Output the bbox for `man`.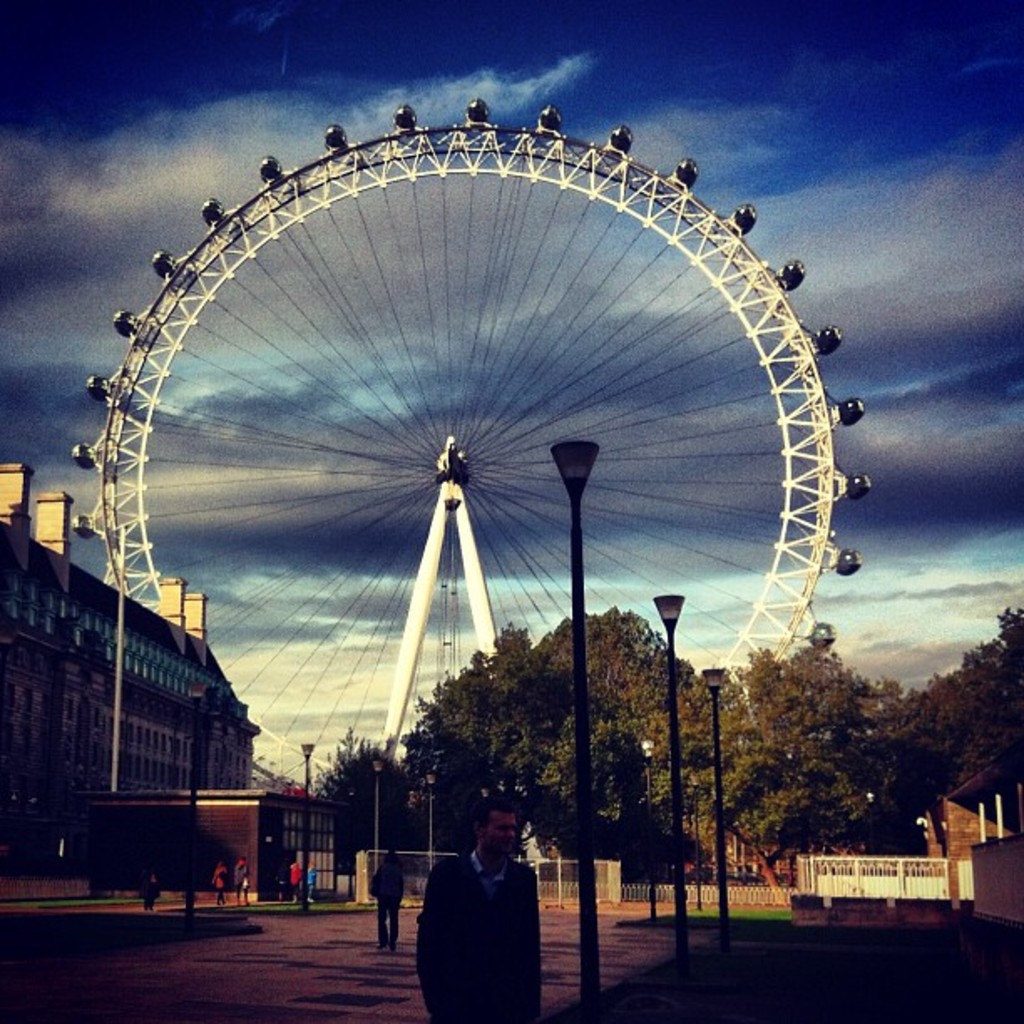
405 788 561 1022.
